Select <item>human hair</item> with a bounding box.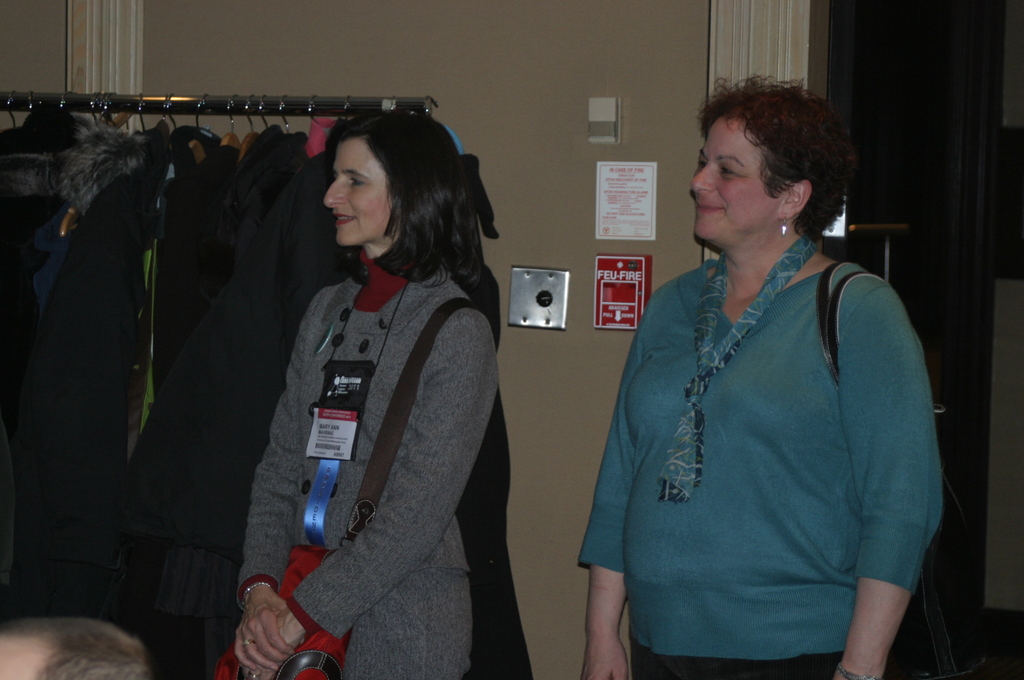
<bbox>4, 611, 148, 679</bbox>.
